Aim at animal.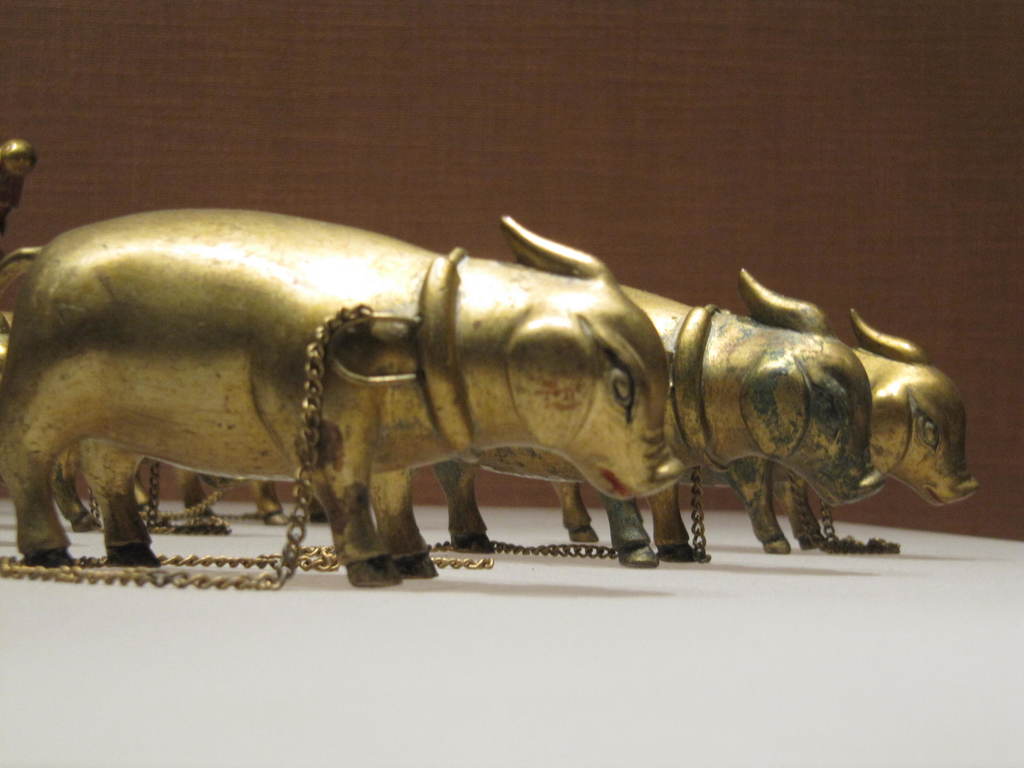
Aimed at (x1=561, y1=308, x2=979, y2=550).
